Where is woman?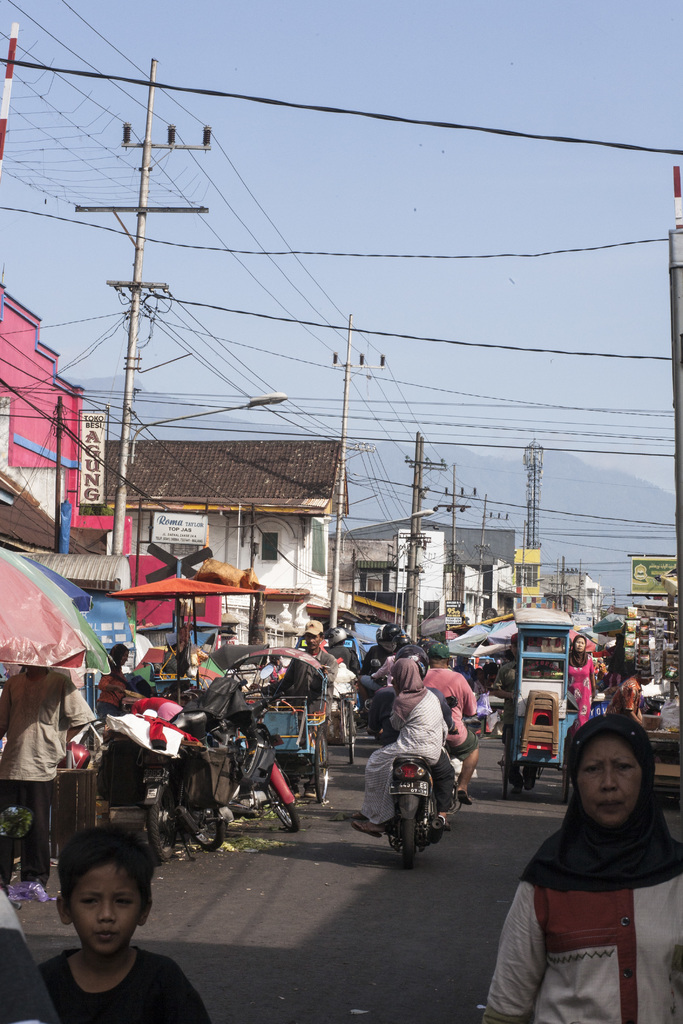
BBox(97, 644, 133, 721).
